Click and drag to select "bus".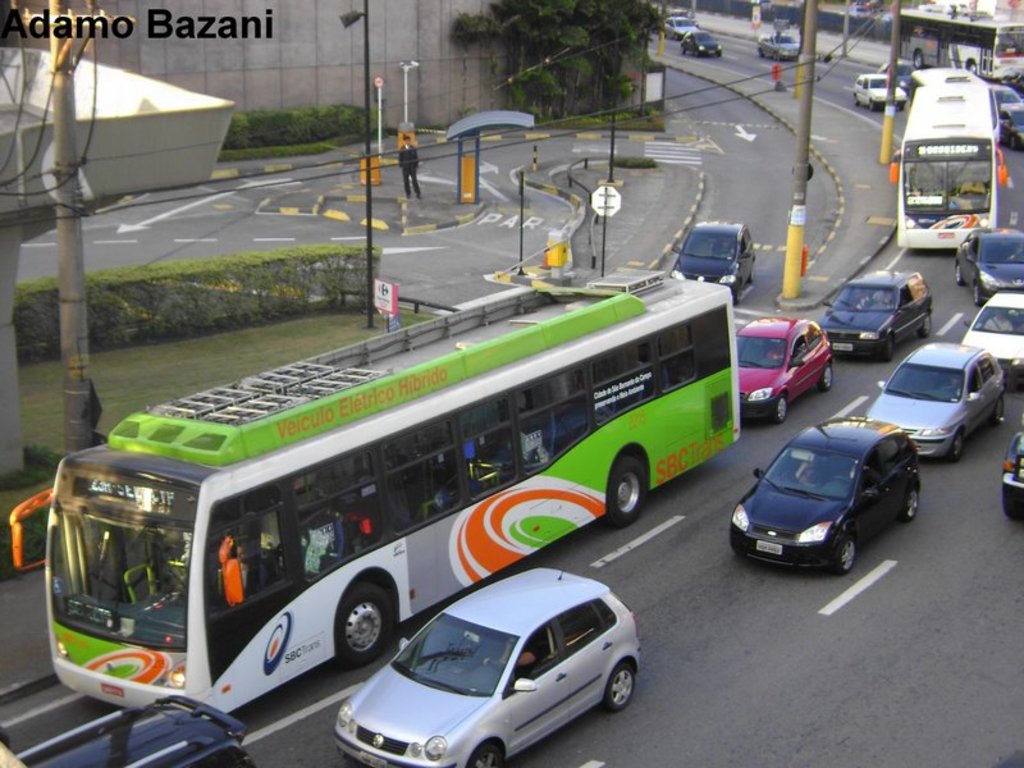
Selection: locate(883, 84, 1010, 248).
